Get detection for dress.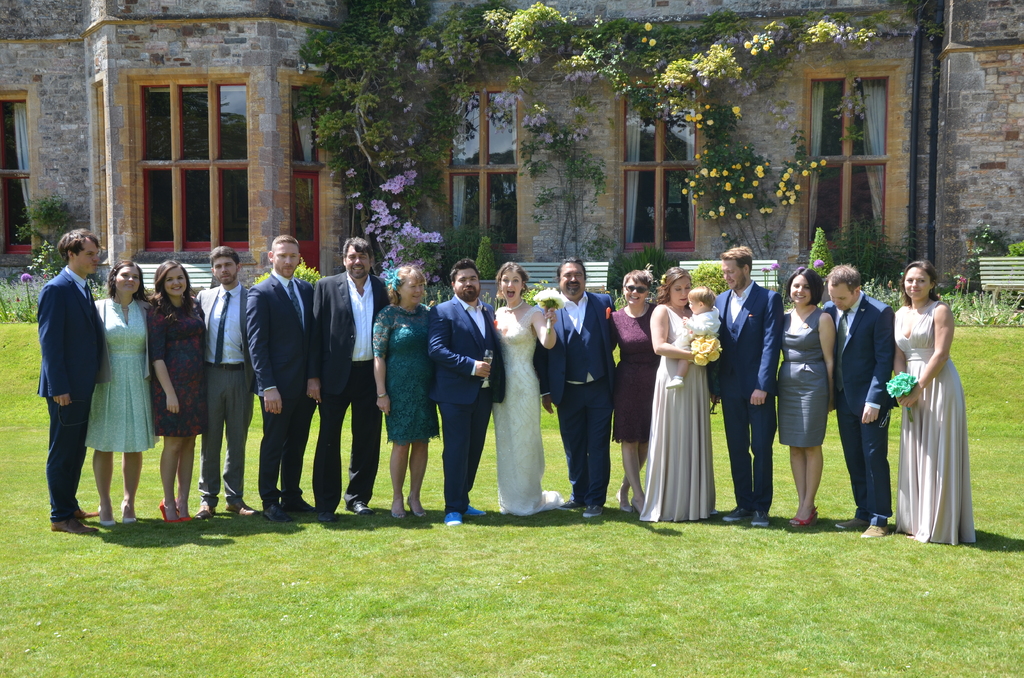
Detection: l=892, t=298, r=971, b=546.
